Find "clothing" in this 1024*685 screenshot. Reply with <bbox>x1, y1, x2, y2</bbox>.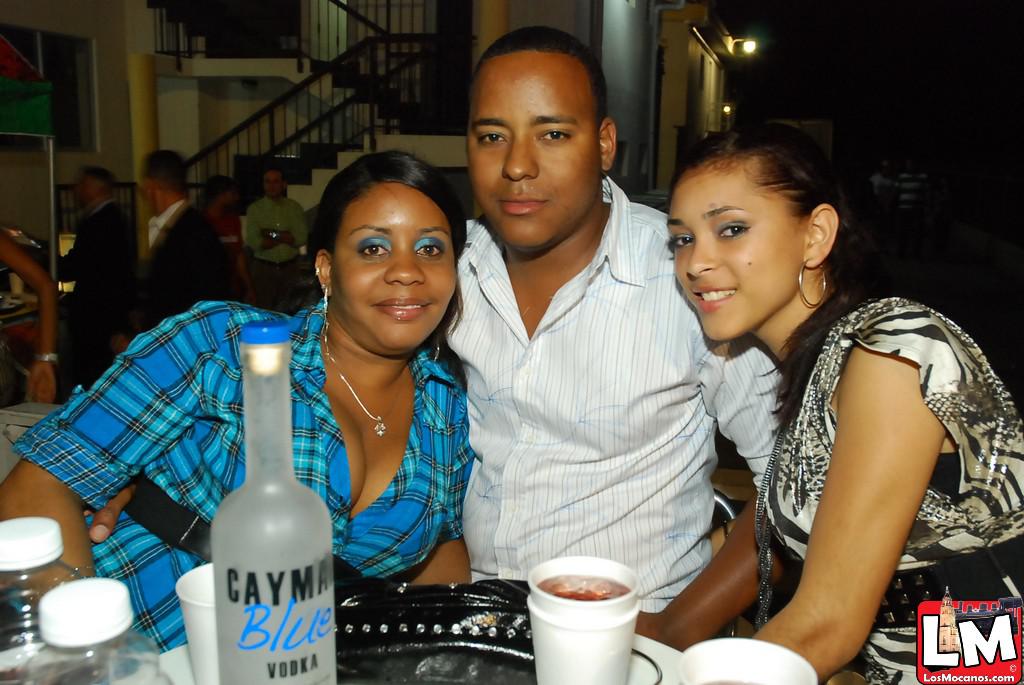
<bbox>120, 199, 218, 352</bbox>.
